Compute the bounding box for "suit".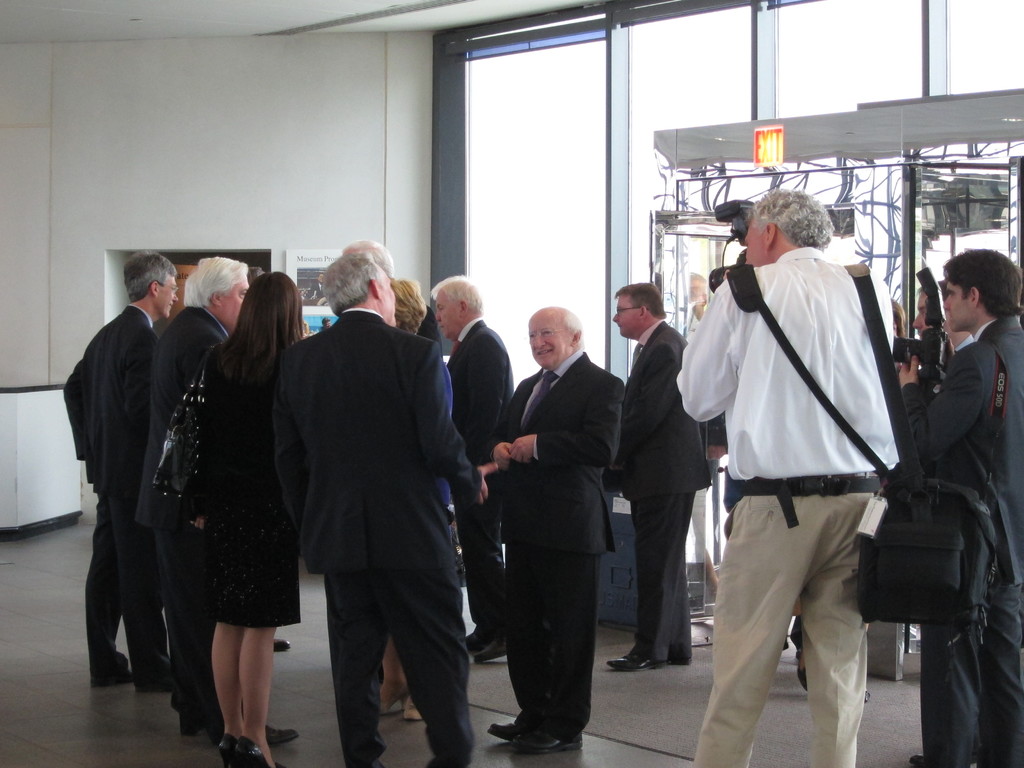
Rect(451, 314, 517, 633).
